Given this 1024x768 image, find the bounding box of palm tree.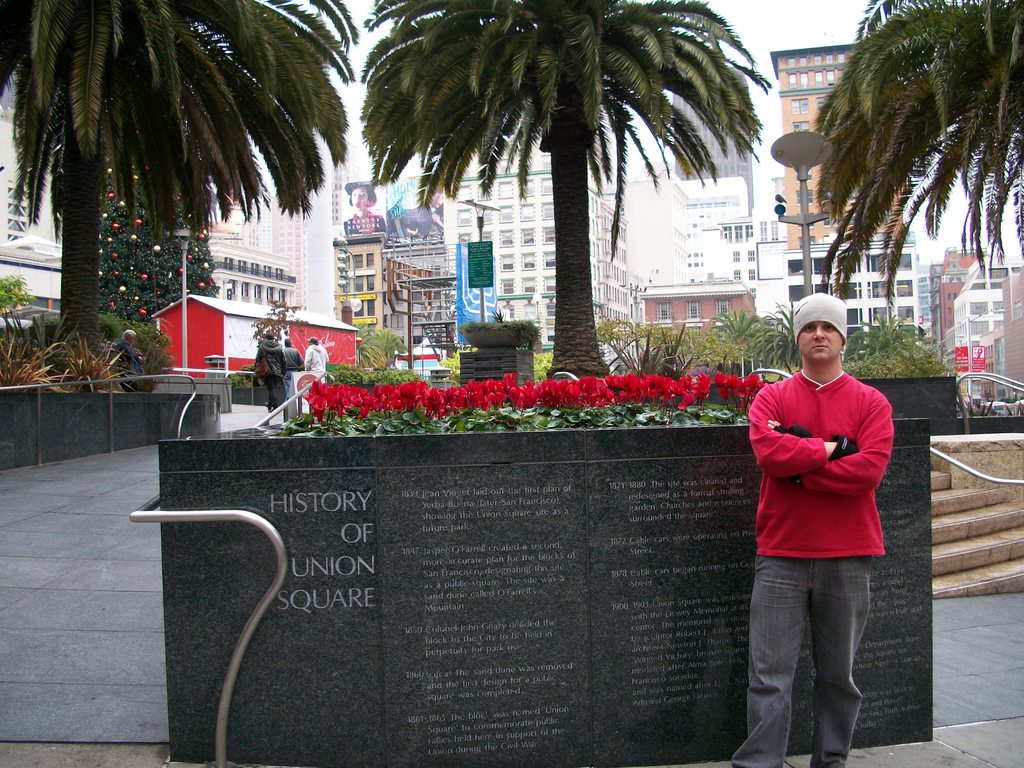
(355,0,781,389).
